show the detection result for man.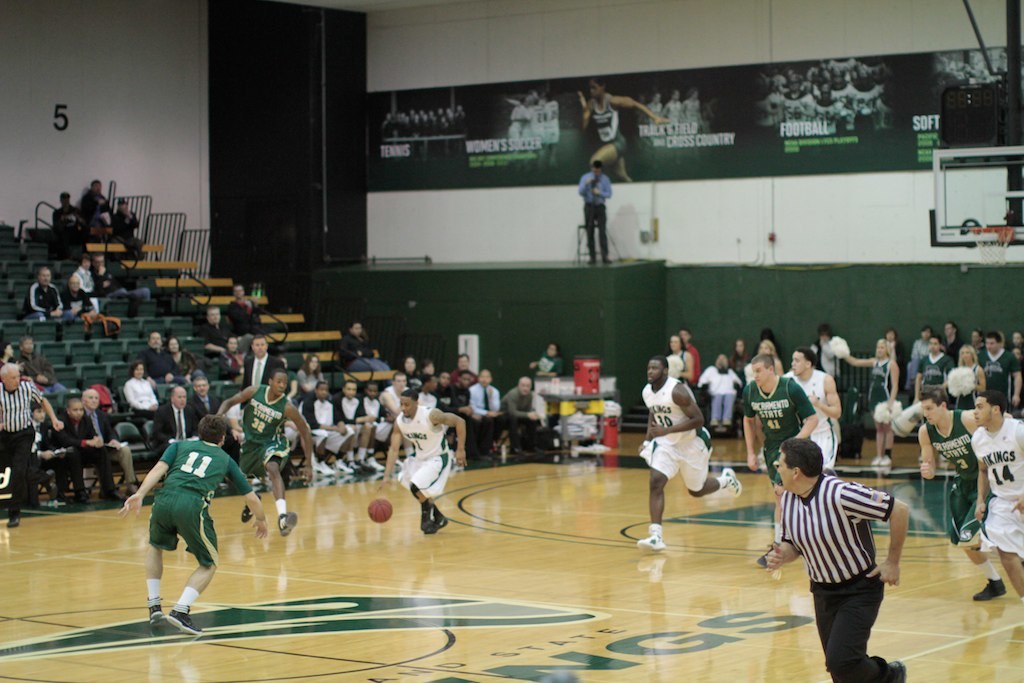
(437, 372, 462, 416).
